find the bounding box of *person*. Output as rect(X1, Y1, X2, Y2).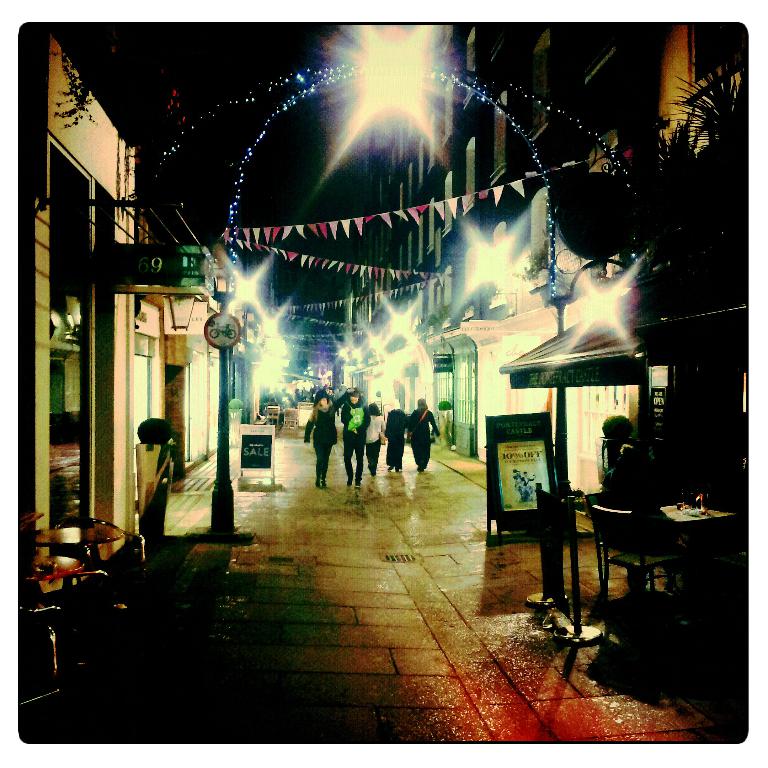
rect(382, 402, 408, 474).
